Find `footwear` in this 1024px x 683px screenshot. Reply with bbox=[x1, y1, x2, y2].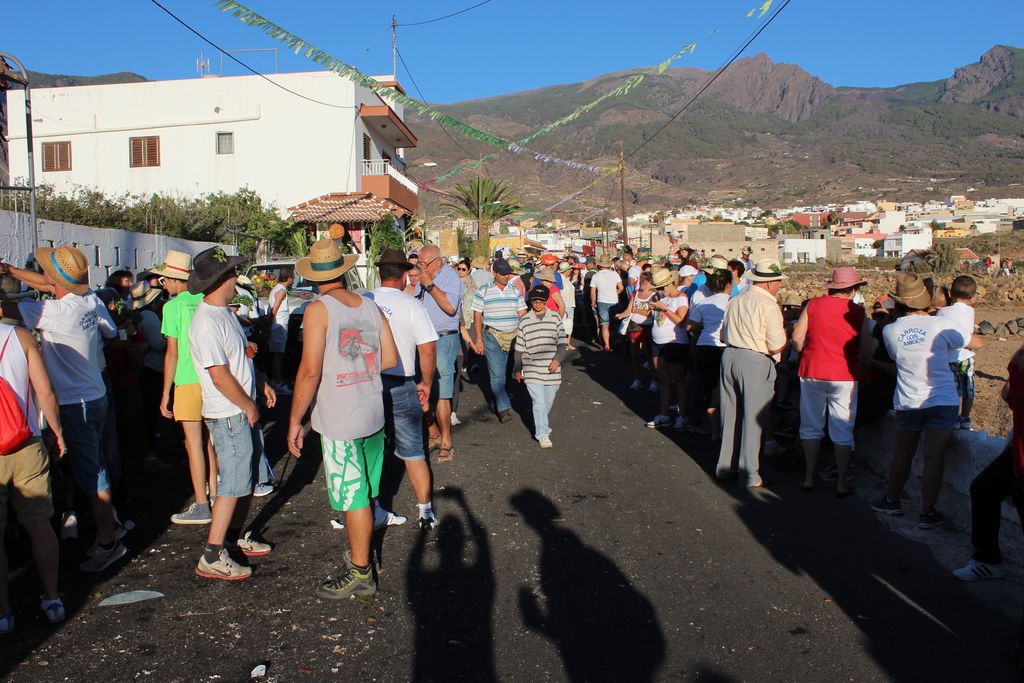
bbox=[953, 417, 963, 431].
